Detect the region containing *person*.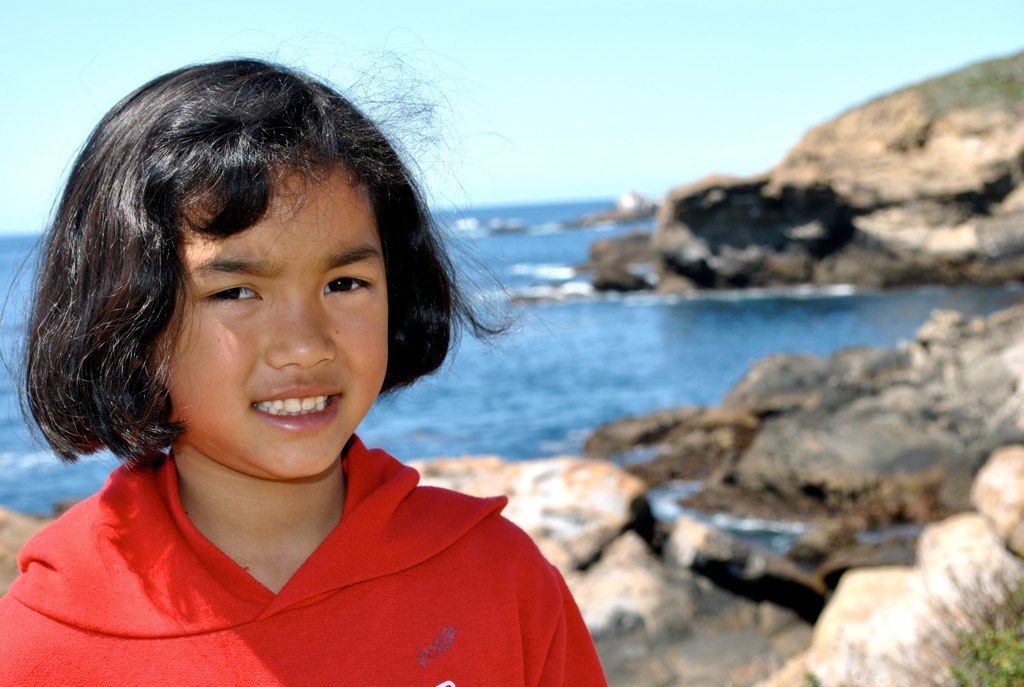
l=8, t=48, r=581, b=681.
